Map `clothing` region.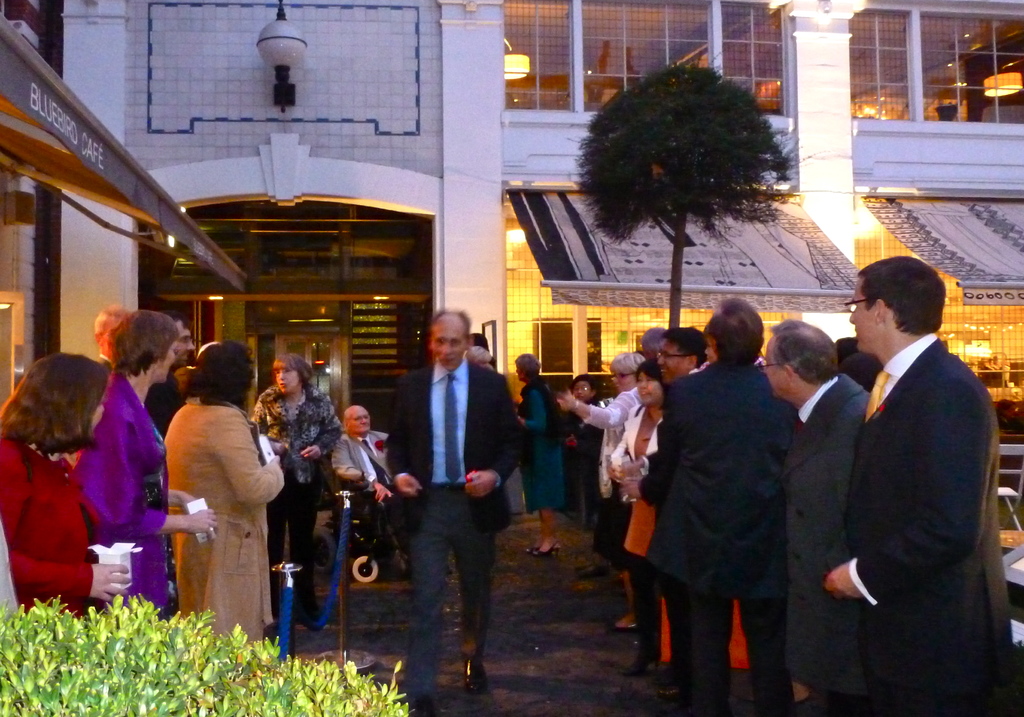
Mapped to 390 365 533 695.
